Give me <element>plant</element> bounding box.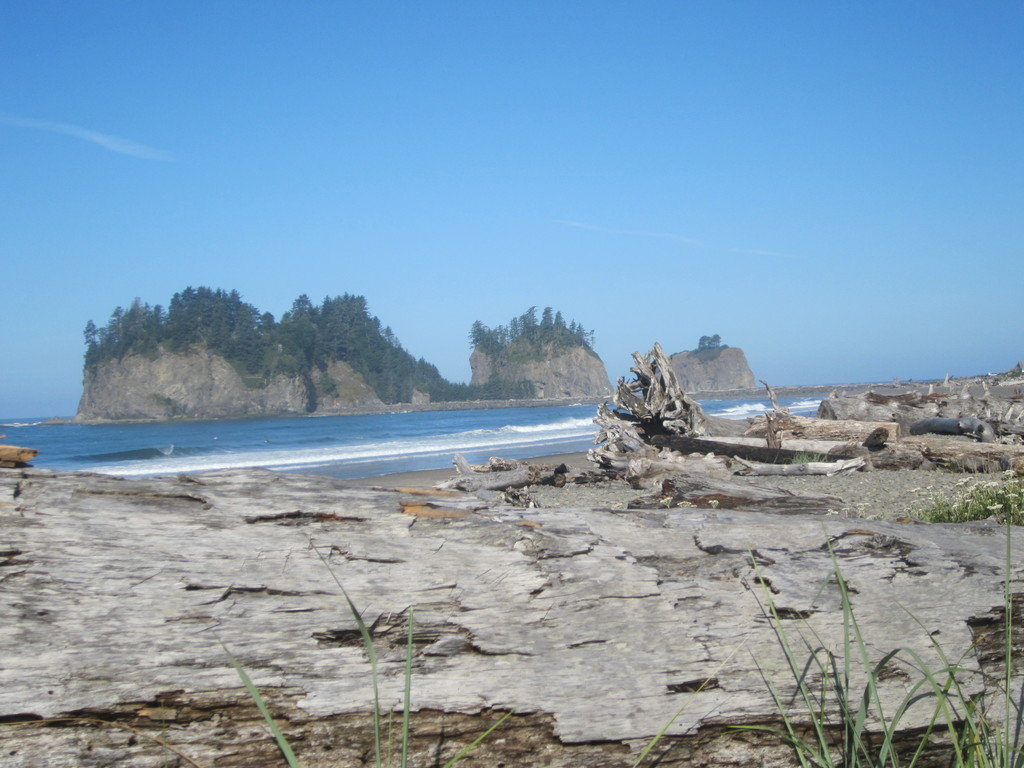
bbox=(900, 465, 1023, 522).
